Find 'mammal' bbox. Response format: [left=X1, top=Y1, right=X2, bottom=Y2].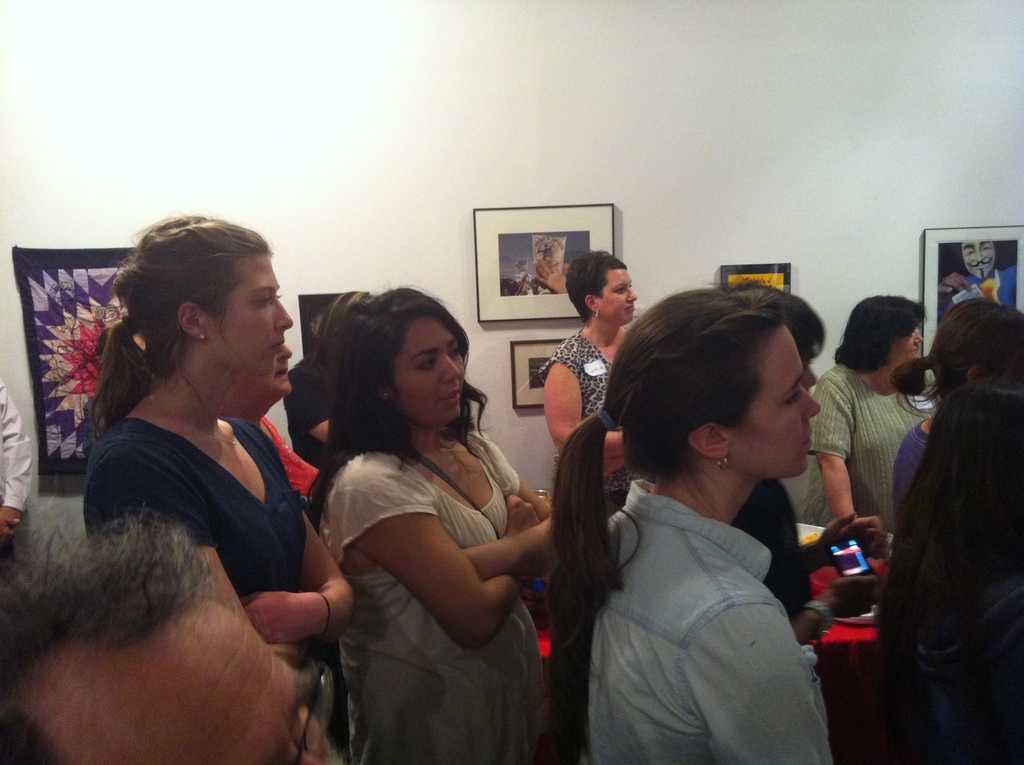
[left=543, top=283, right=826, bottom=764].
